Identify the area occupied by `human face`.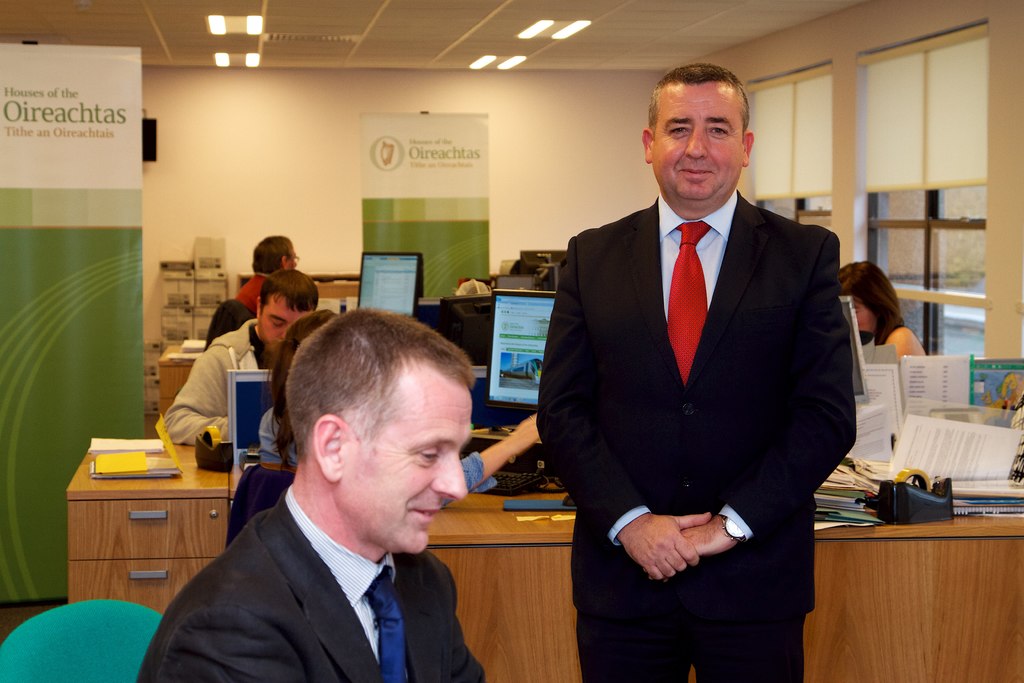
Area: <box>653,80,748,204</box>.
